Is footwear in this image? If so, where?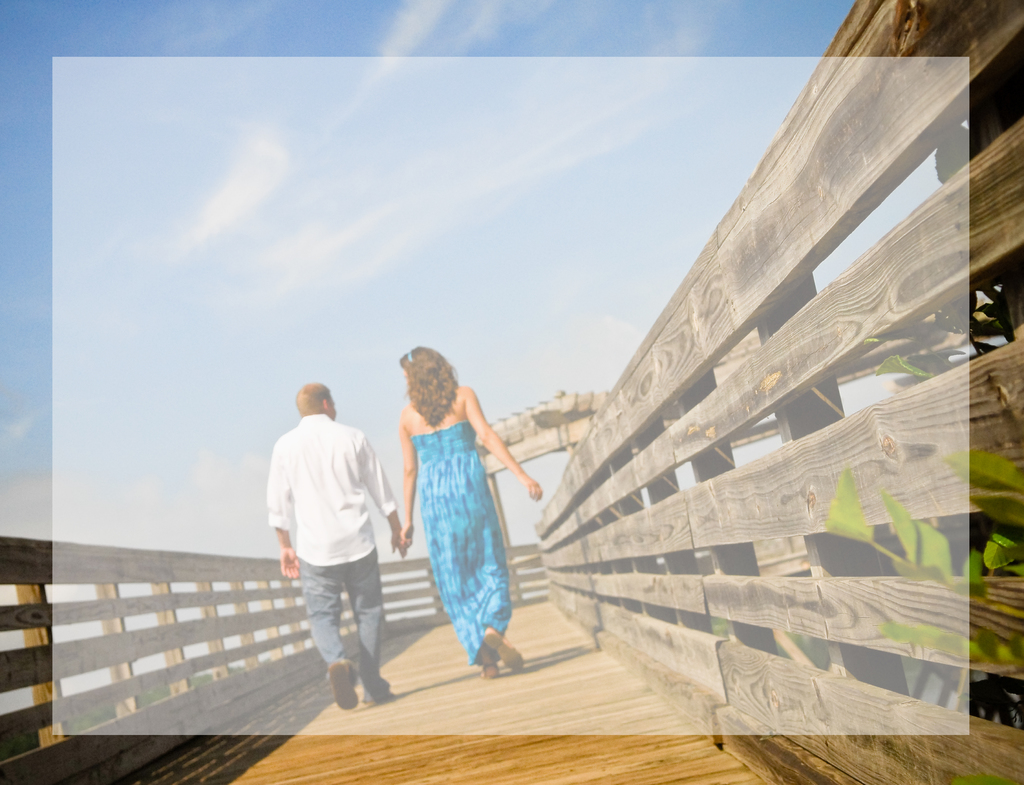
Yes, at (left=475, top=663, right=500, bottom=676).
